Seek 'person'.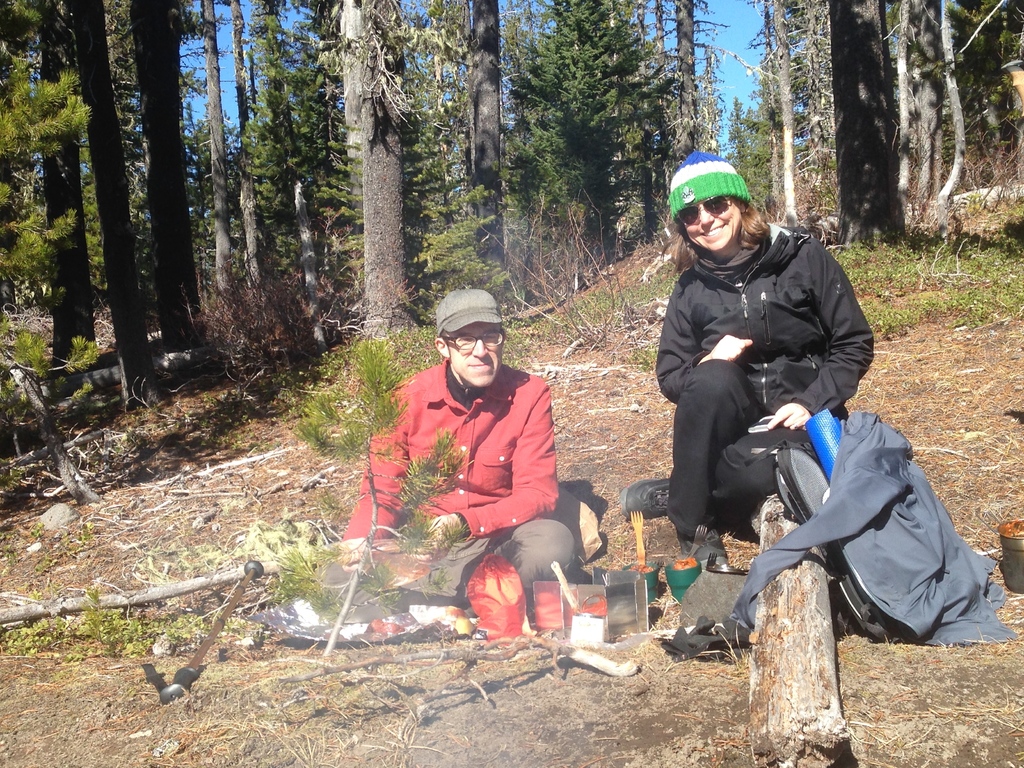
310, 279, 582, 632.
